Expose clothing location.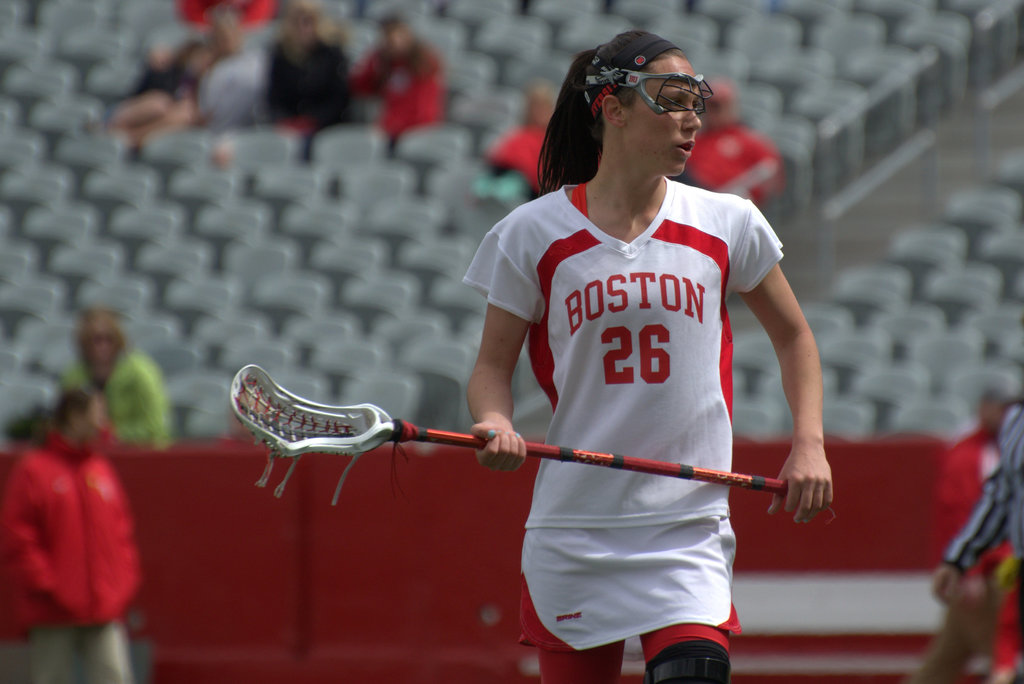
Exposed at box=[200, 44, 263, 131].
